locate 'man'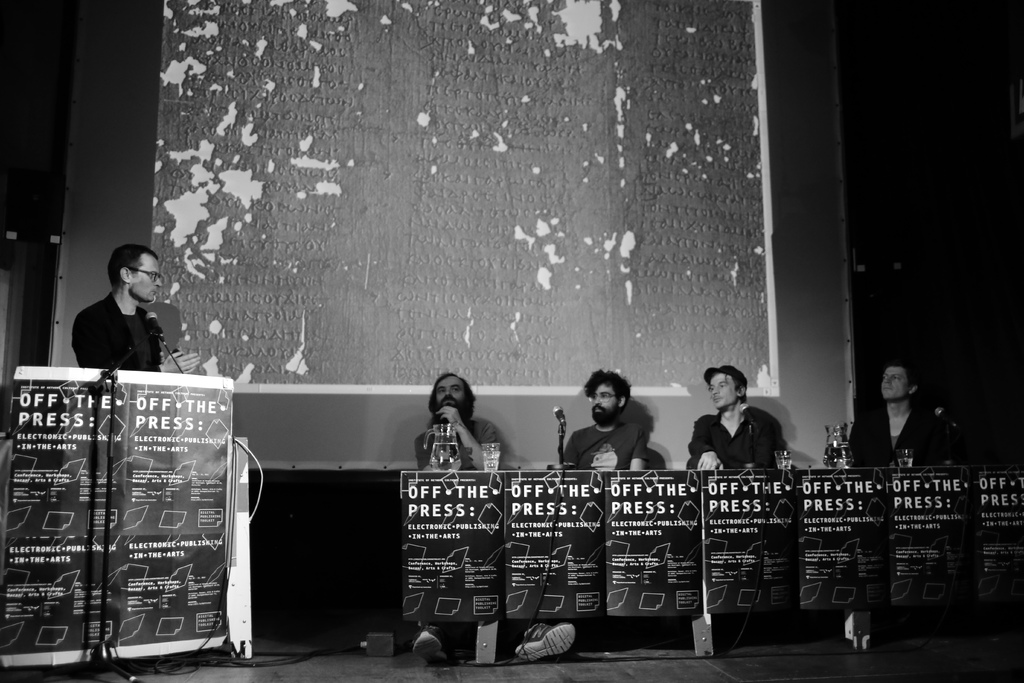
<bbox>410, 370, 579, 666</bbox>
